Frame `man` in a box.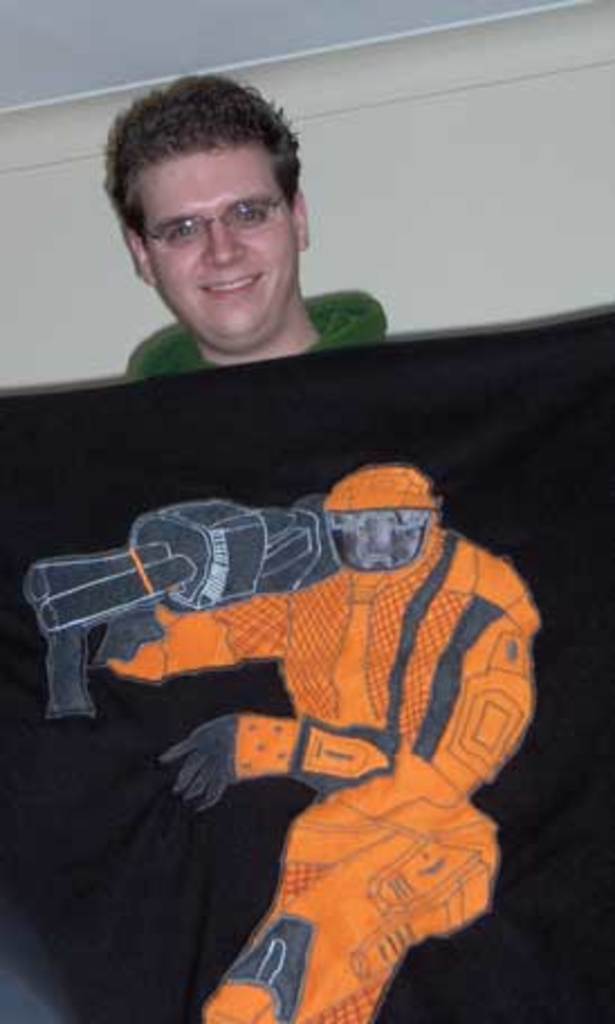
<box>56,92,415,386</box>.
